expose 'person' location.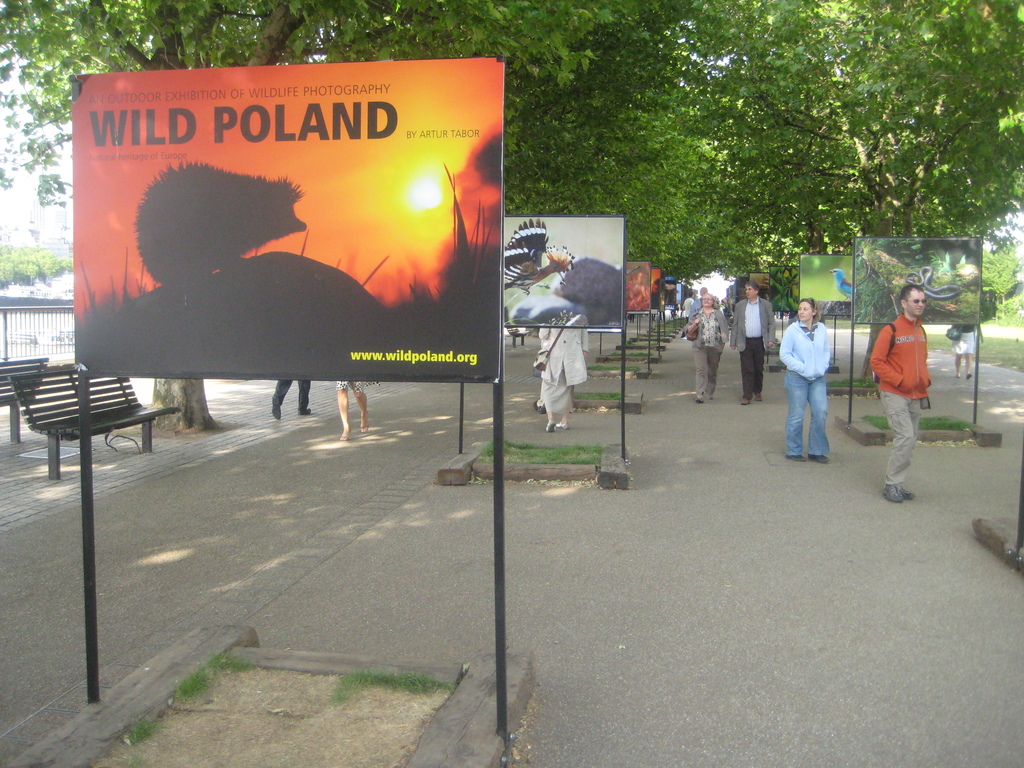
Exposed at [left=868, top=283, right=932, bottom=502].
